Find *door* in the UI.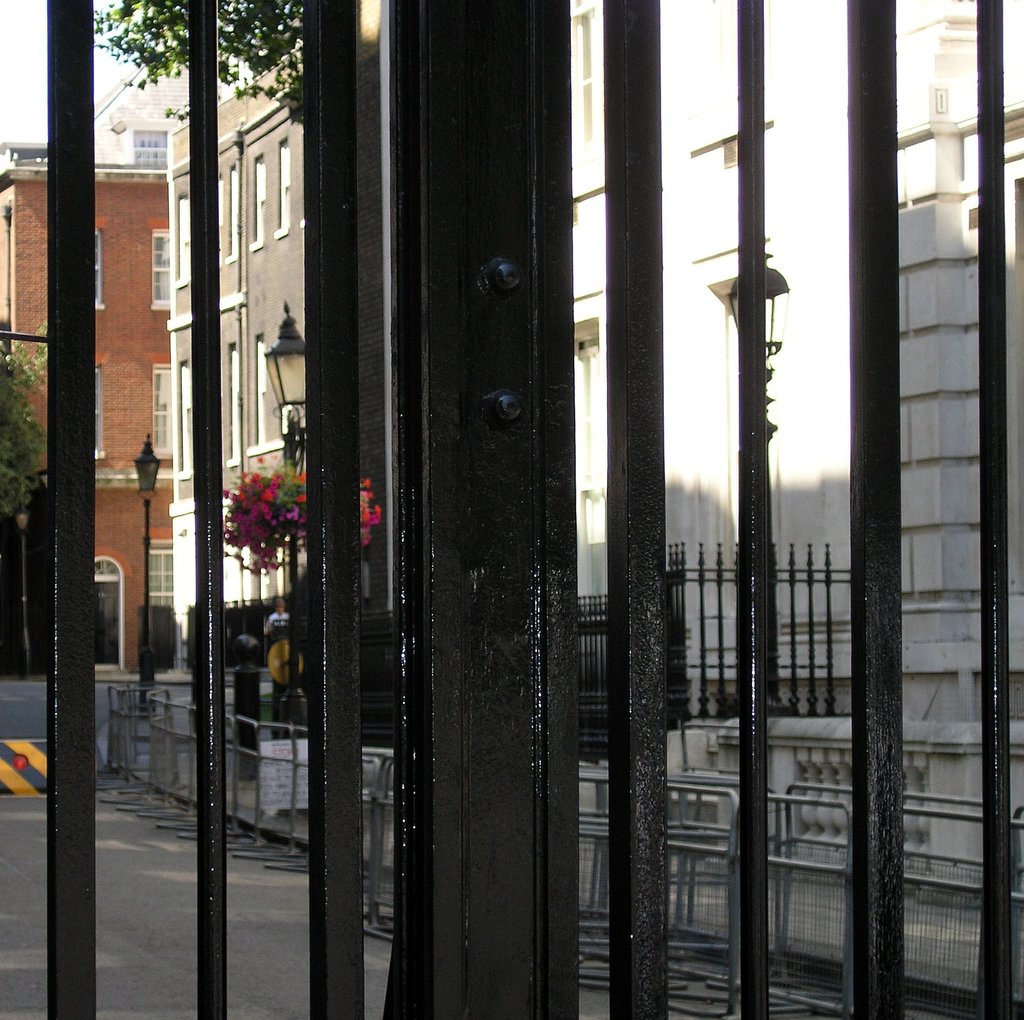
UI element at l=95, t=581, r=120, b=663.
